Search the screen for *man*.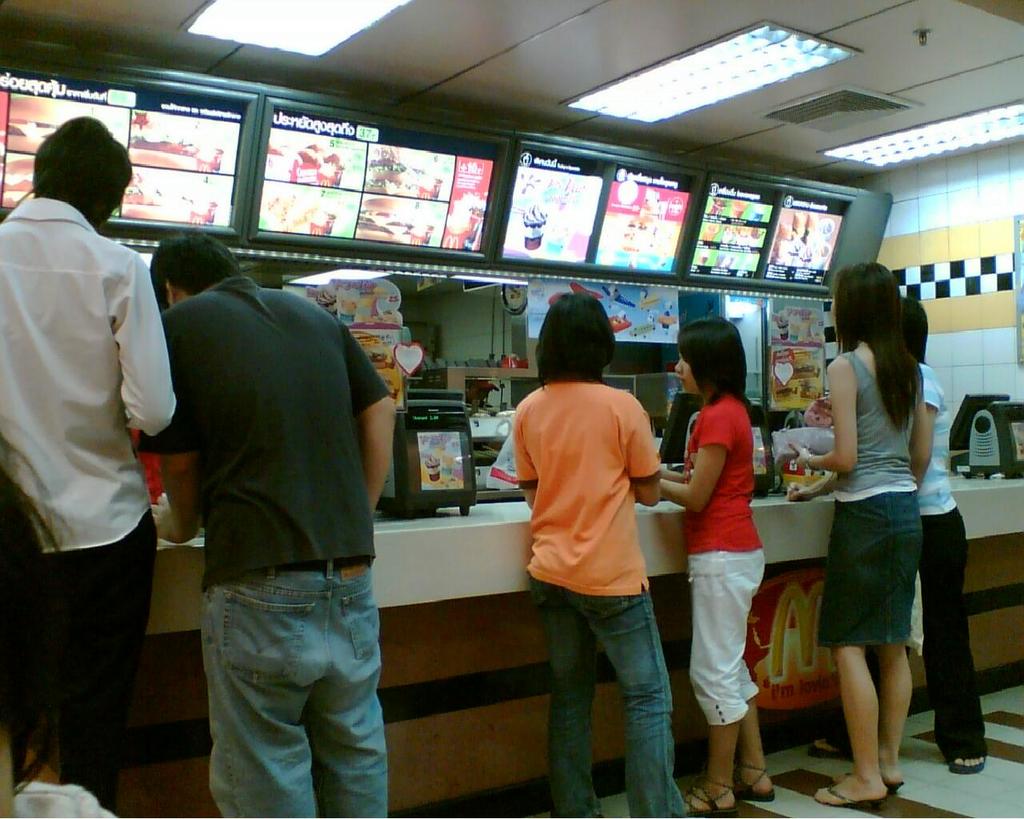
Found at BBox(6, 67, 193, 805).
